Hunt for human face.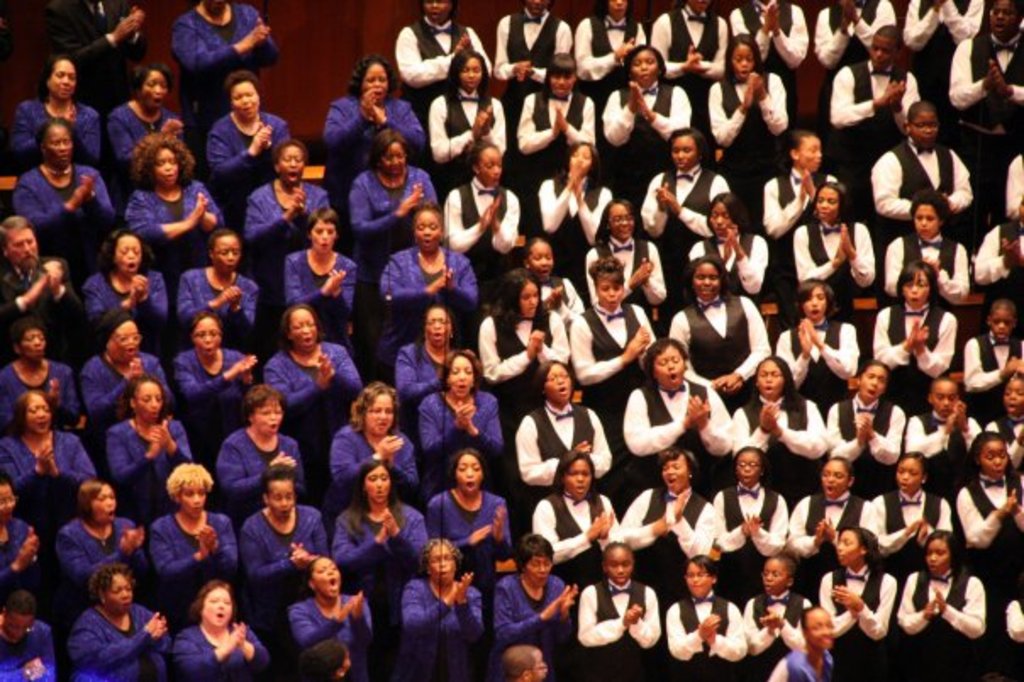
Hunted down at [x1=729, y1=37, x2=758, y2=78].
